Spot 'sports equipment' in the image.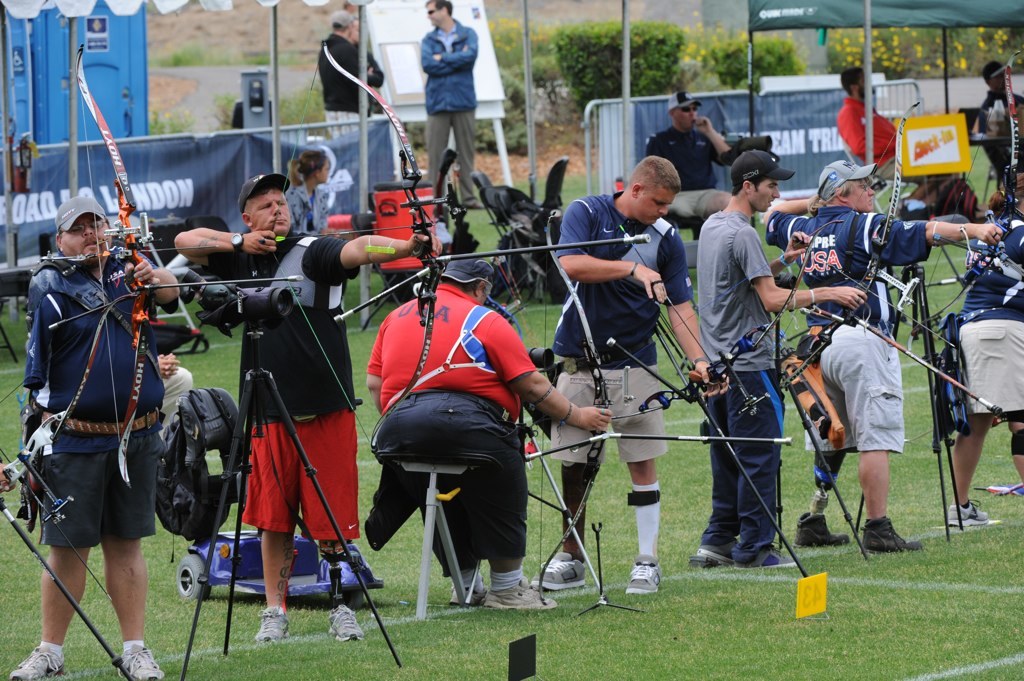
'sports equipment' found at (774, 101, 1001, 418).
